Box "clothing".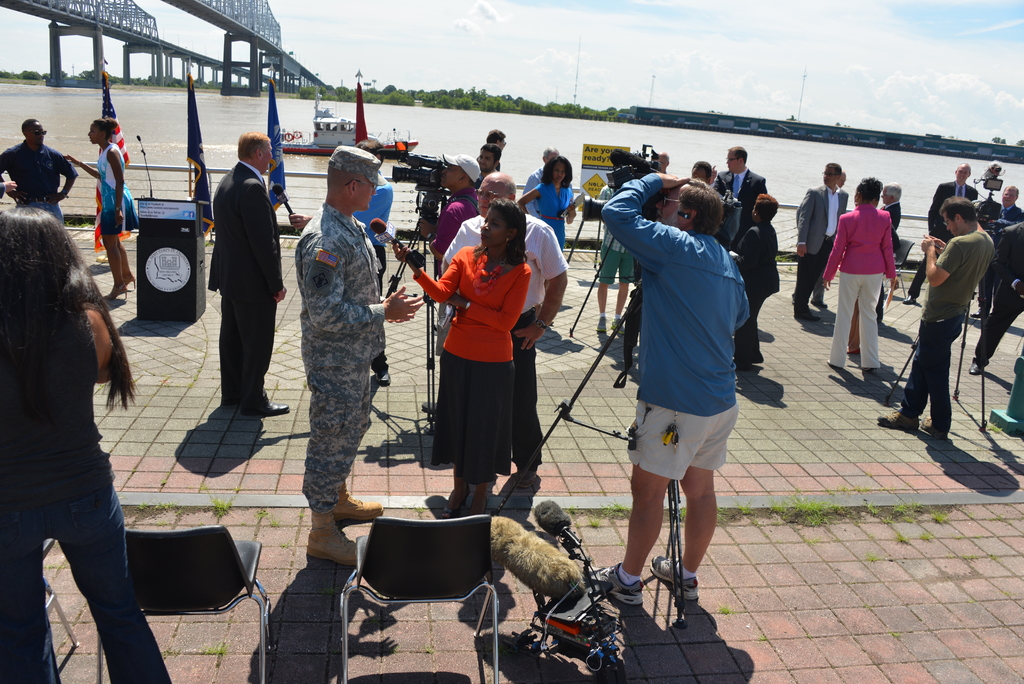
bbox=(879, 195, 901, 323).
